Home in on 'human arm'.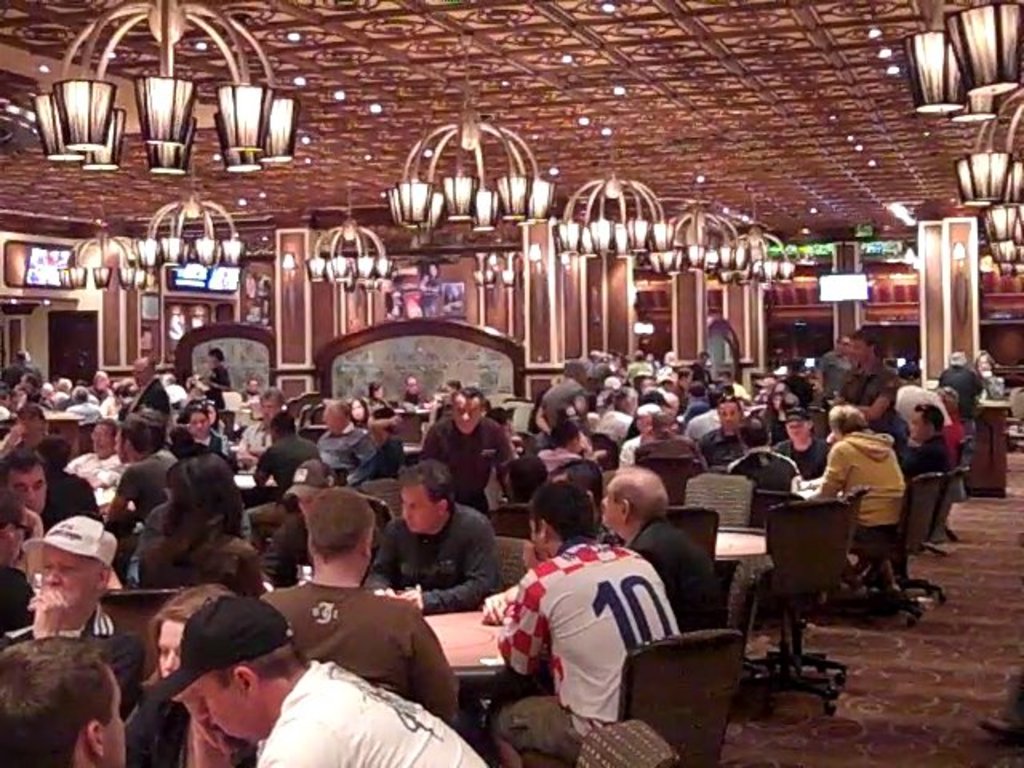
Homed in at rect(502, 557, 547, 675).
